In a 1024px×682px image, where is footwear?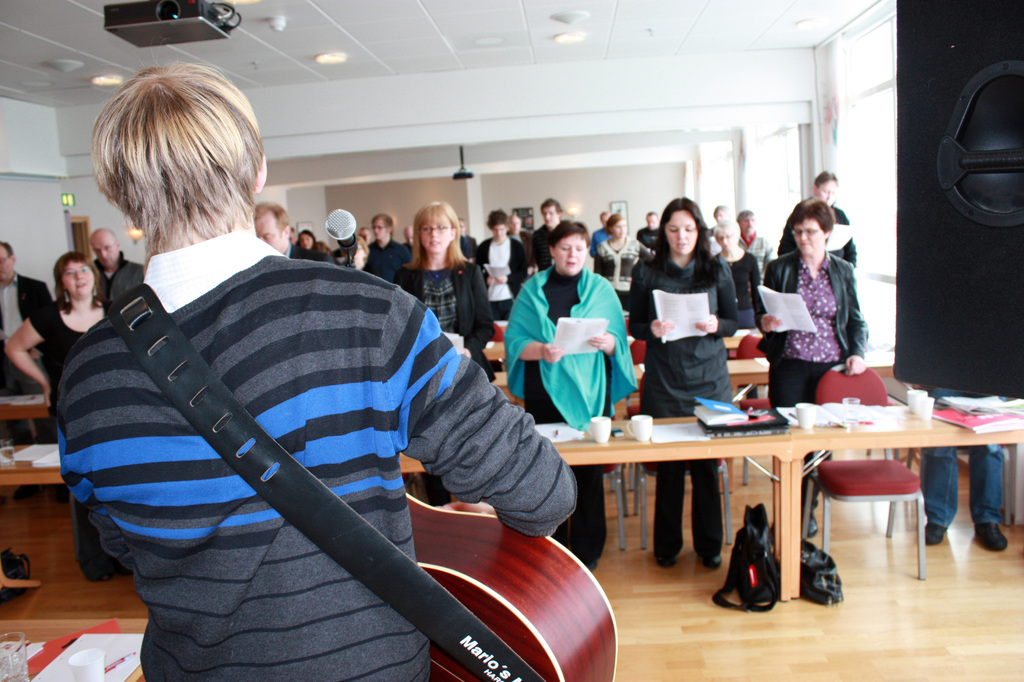
807:501:827:539.
